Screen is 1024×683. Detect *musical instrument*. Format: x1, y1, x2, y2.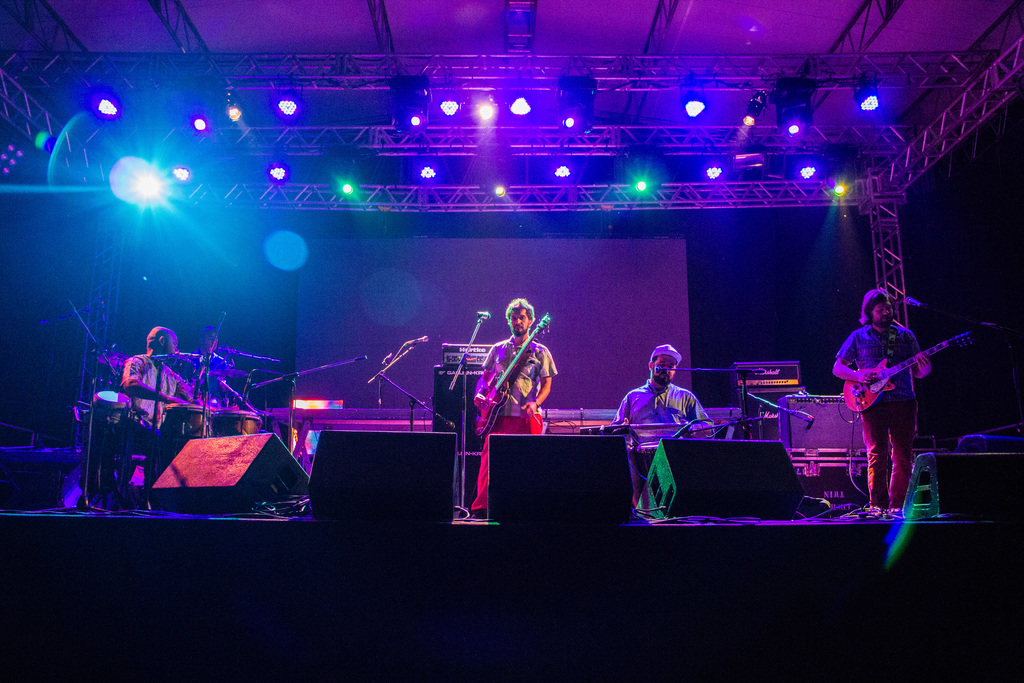
163, 397, 216, 449.
